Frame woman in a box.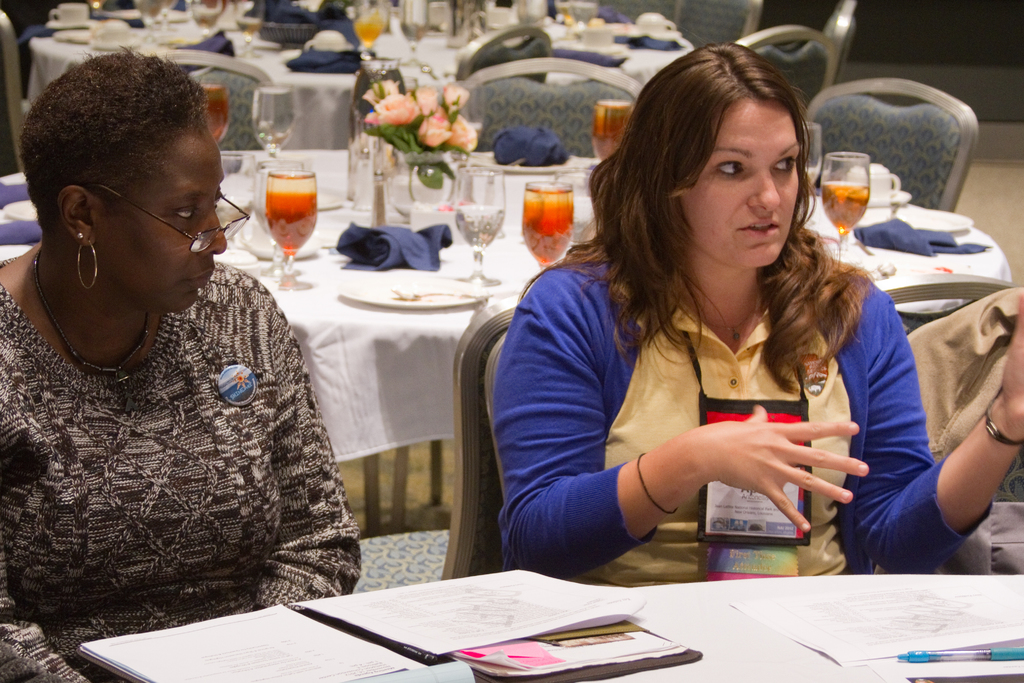
[x1=0, y1=51, x2=363, y2=682].
